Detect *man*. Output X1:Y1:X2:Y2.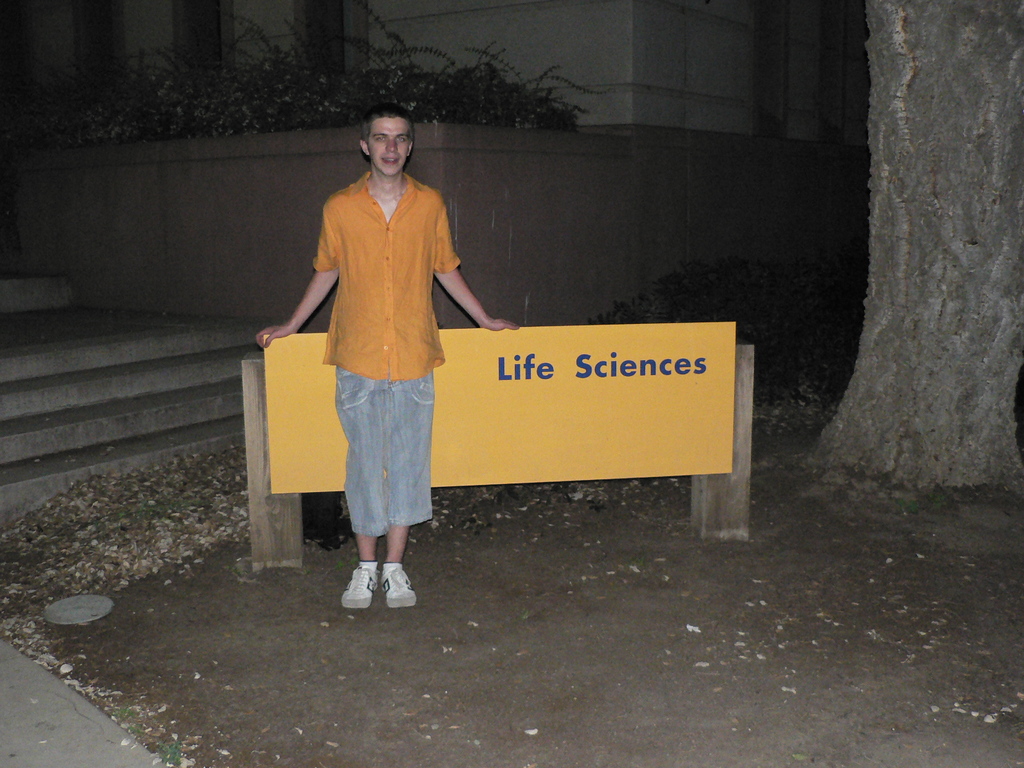
245:106:525:618.
